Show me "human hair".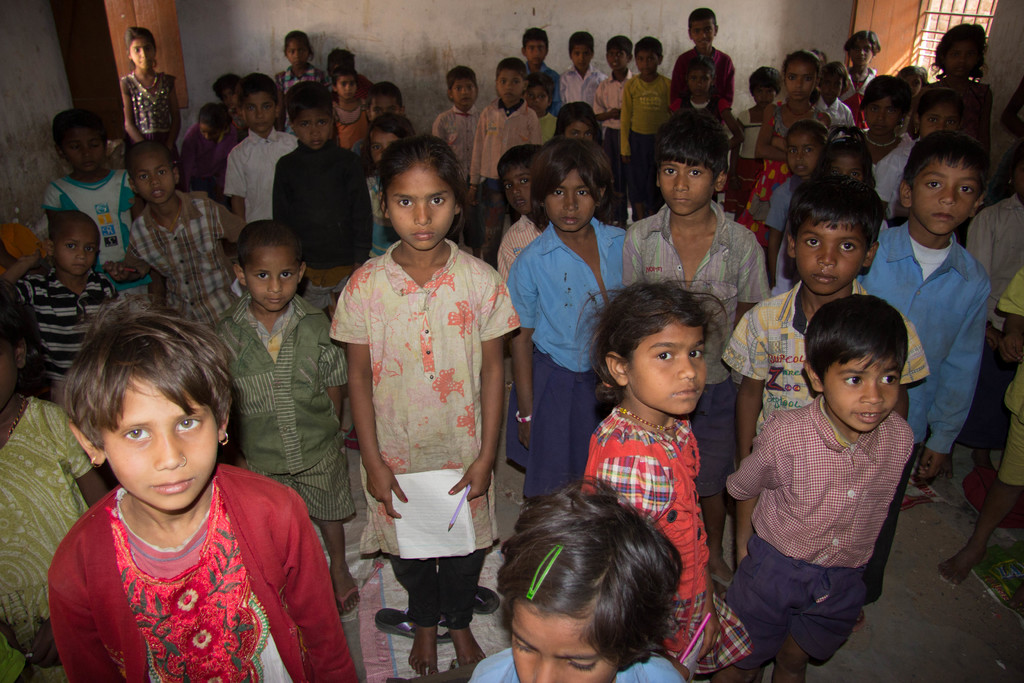
"human hair" is here: locate(663, 114, 723, 175).
